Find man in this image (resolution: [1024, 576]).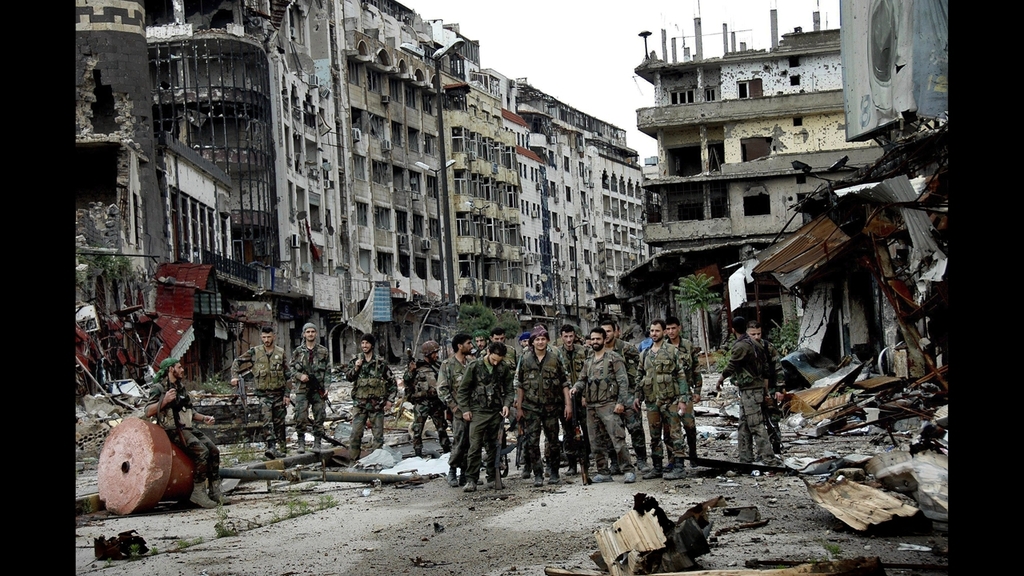
{"left": 630, "top": 317, "right": 691, "bottom": 483}.
